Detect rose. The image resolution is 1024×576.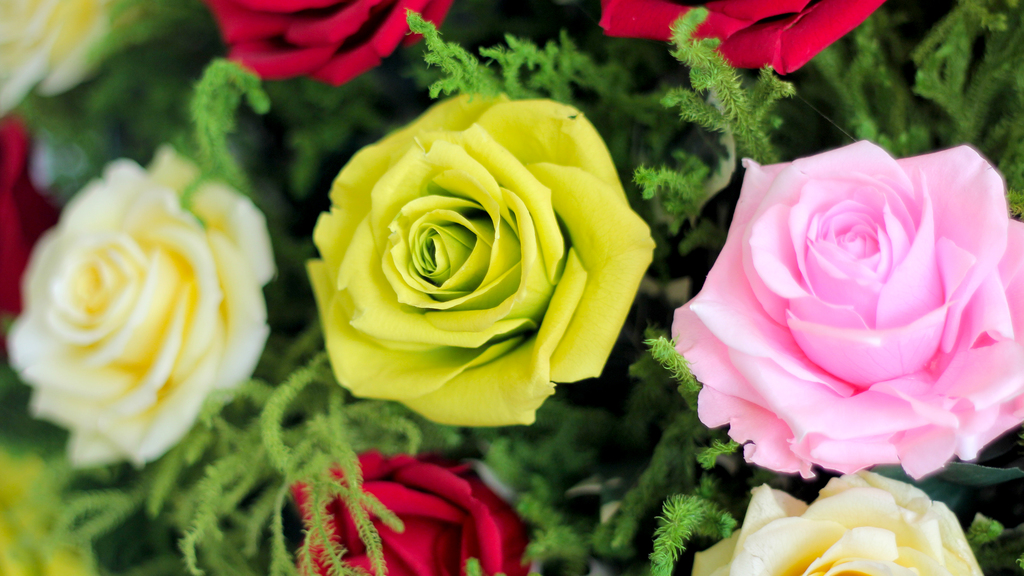
crop(307, 95, 657, 427).
